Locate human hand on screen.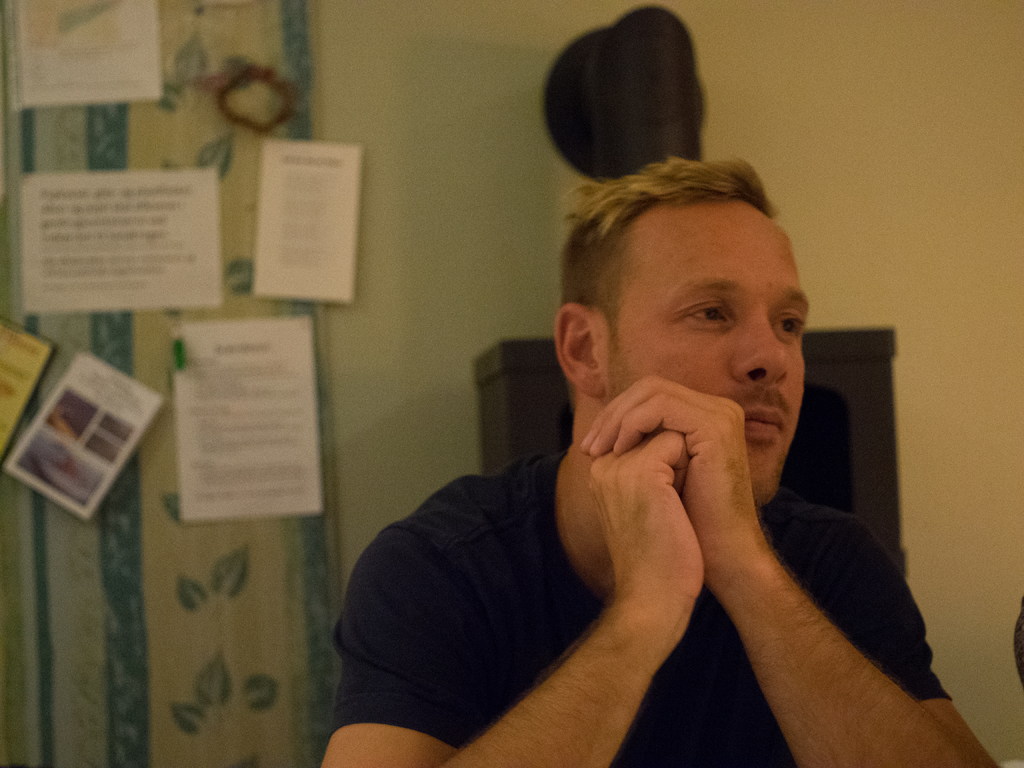
On screen at {"left": 587, "top": 424, "right": 706, "bottom": 623}.
